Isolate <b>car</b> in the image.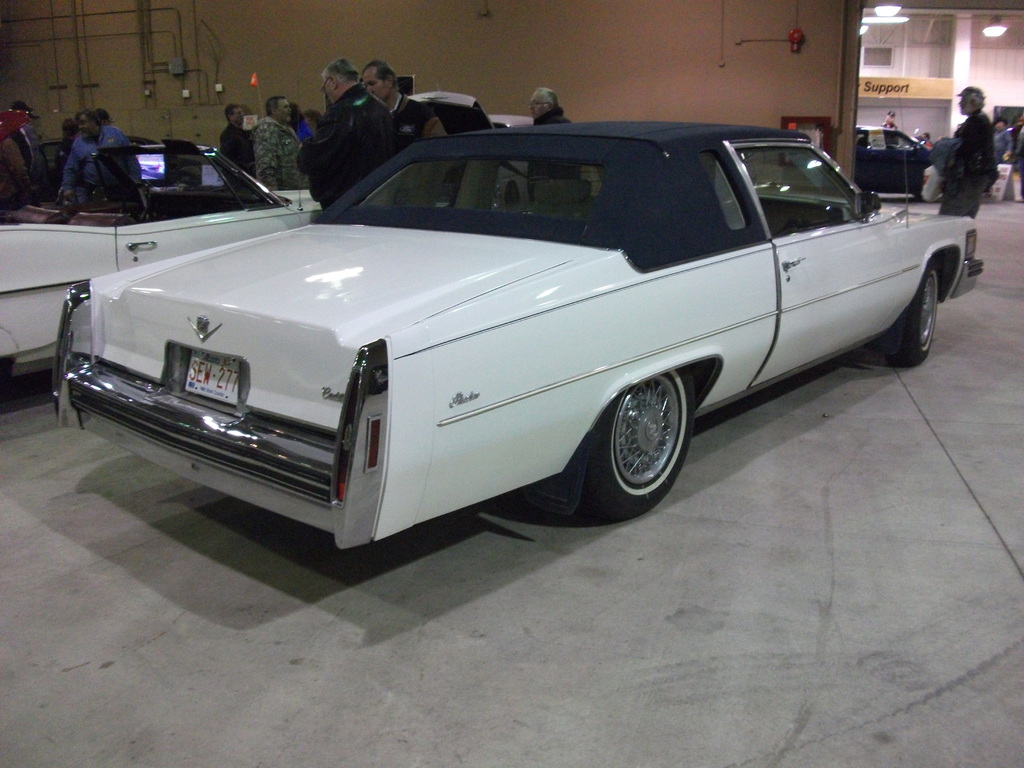
Isolated region: Rect(403, 94, 599, 209).
